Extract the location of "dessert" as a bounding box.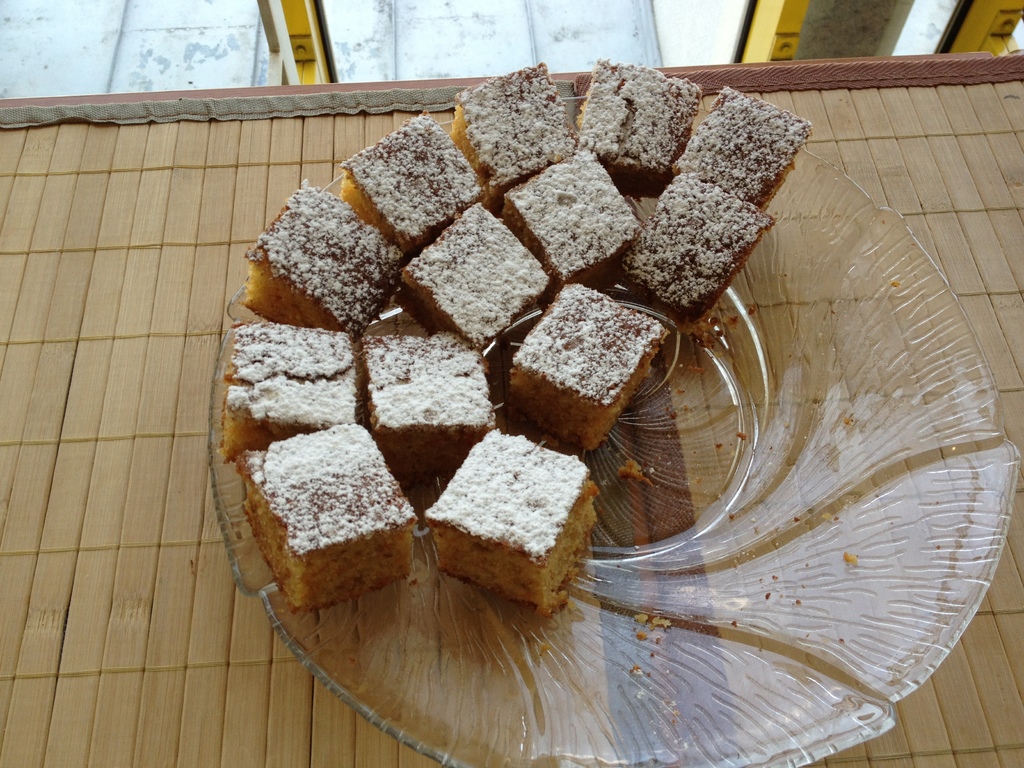
[504, 283, 669, 455].
